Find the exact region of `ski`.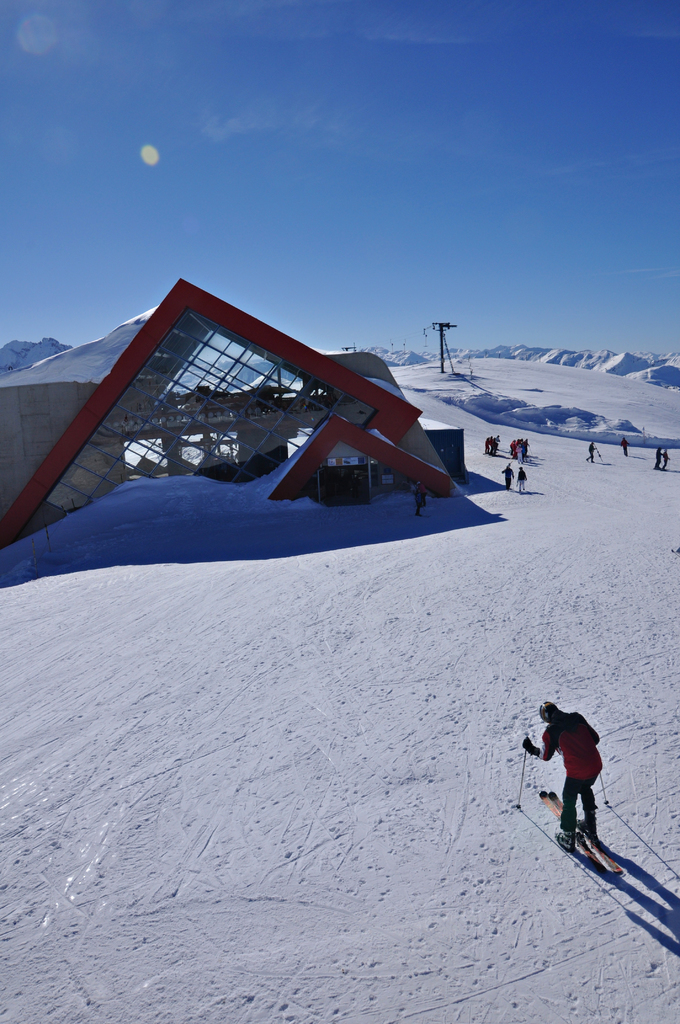
Exact region: <bbox>535, 785, 622, 888</bbox>.
